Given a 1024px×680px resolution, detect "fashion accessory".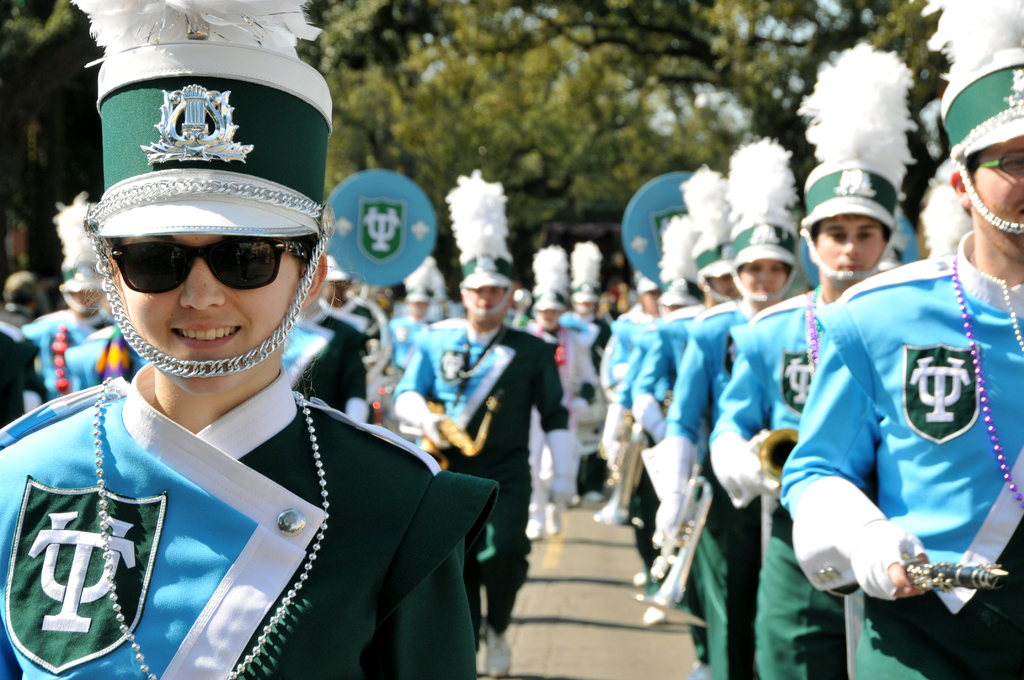
951/255/1023/511.
